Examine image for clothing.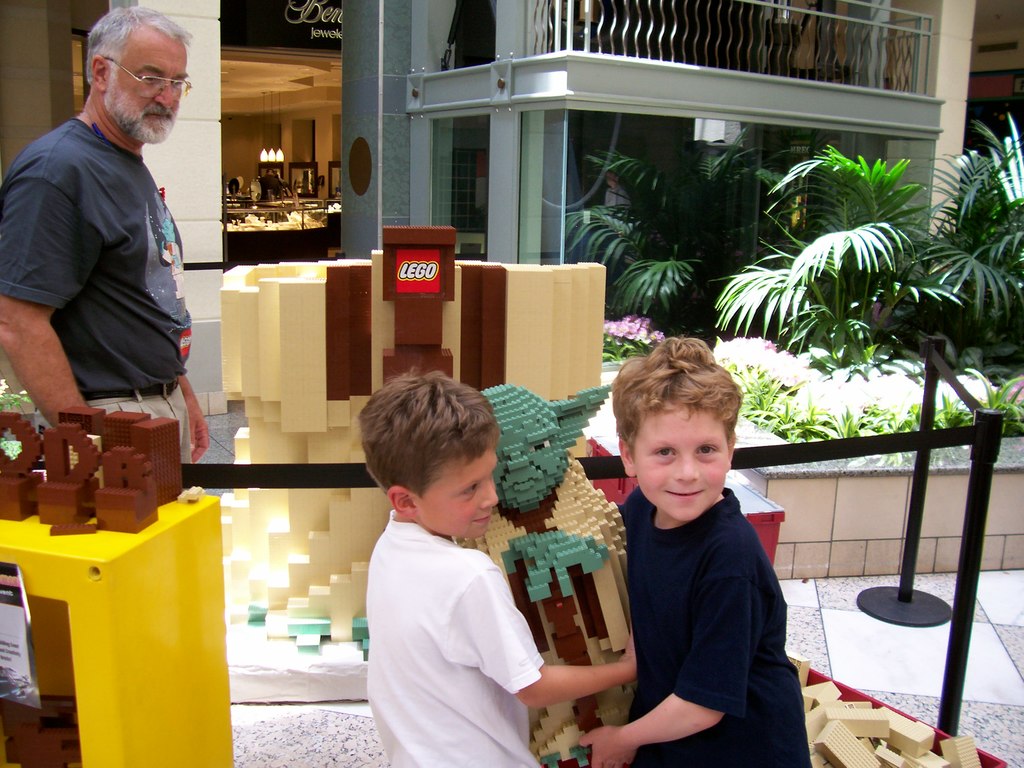
Examination result: <region>346, 476, 553, 754</region>.
